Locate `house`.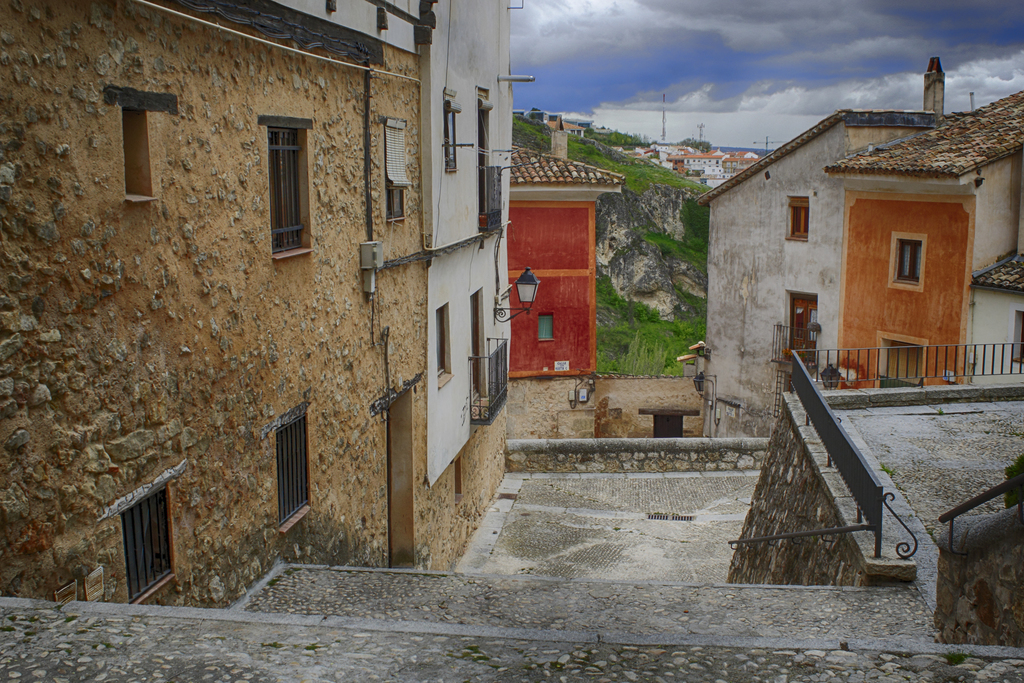
Bounding box: crop(970, 253, 1023, 382).
